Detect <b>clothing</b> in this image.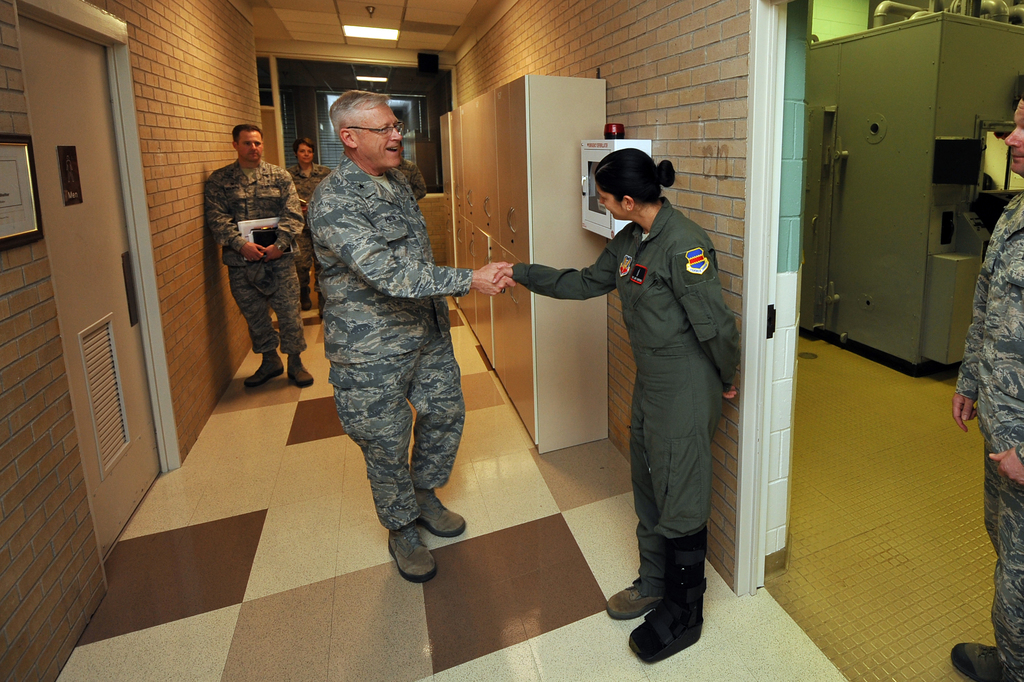
Detection: l=200, t=151, r=312, b=359.
